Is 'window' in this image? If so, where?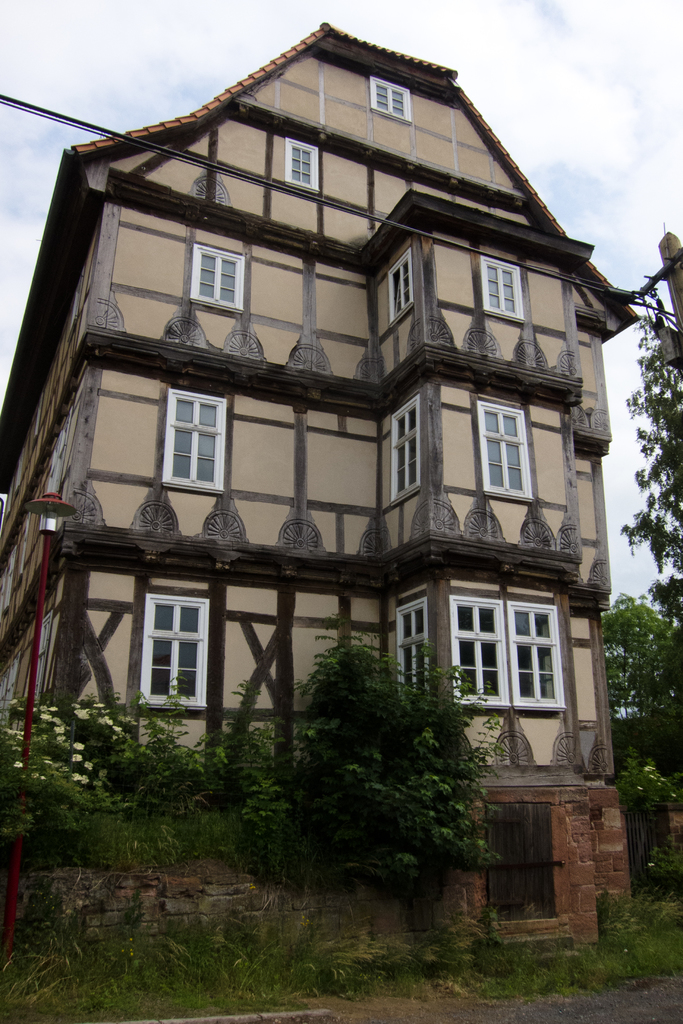
Yes, at x1=284, y1=148, x2=320, y2=195.
